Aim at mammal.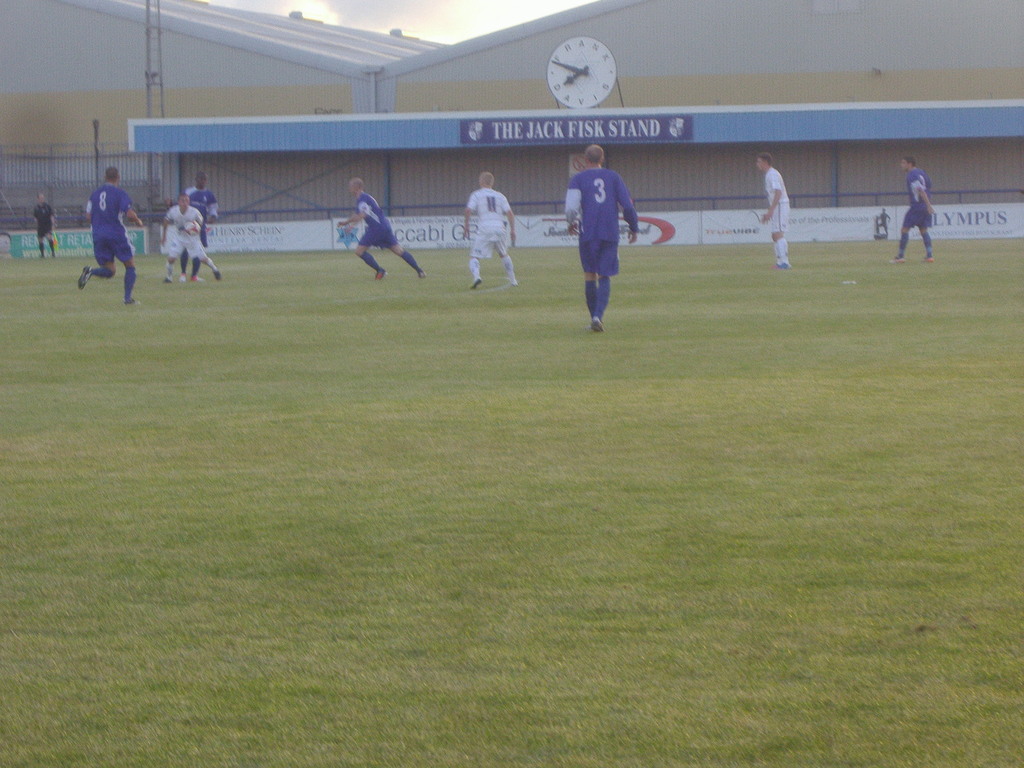
Aimed at [left=76, top=167, right=139, bottom=303].
